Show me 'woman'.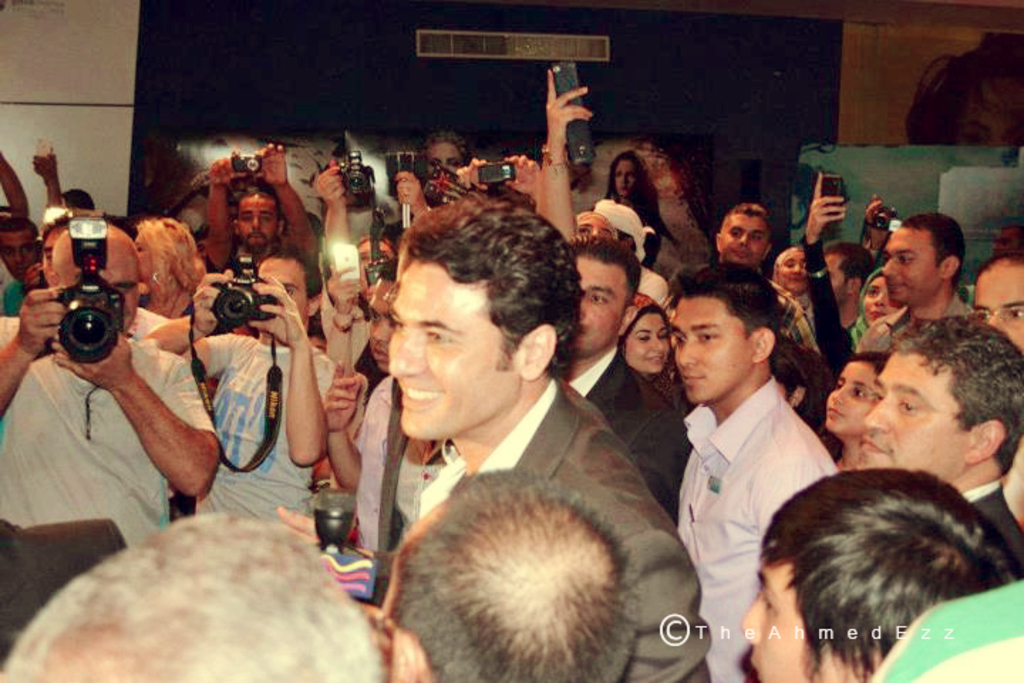
'woman' is here: pyautogui.locateOnScreen(540, 65, 619, 238).
